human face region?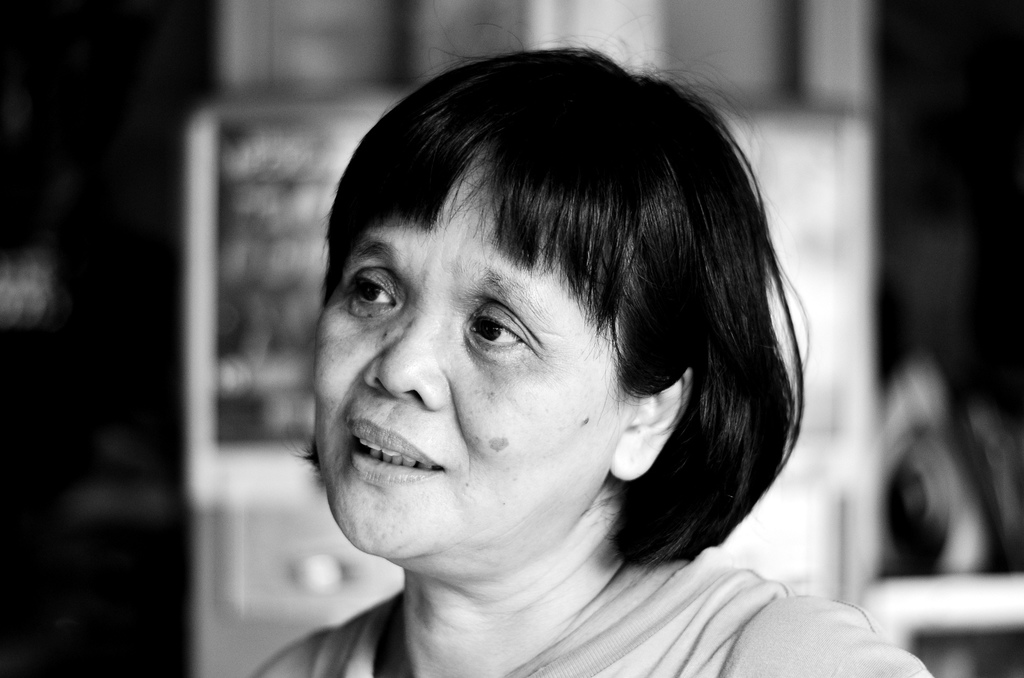
pyautogui.locateOnScreen(316, 139, 637, 564)
